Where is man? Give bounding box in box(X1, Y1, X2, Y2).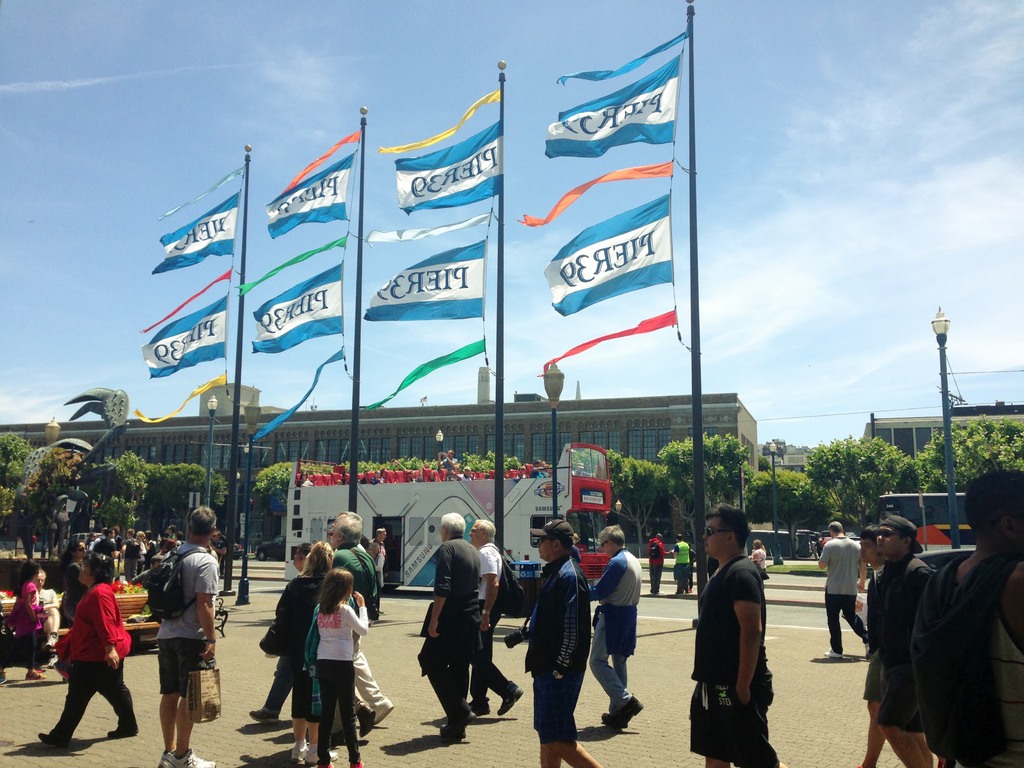
box(648, 531, 669, 591).
